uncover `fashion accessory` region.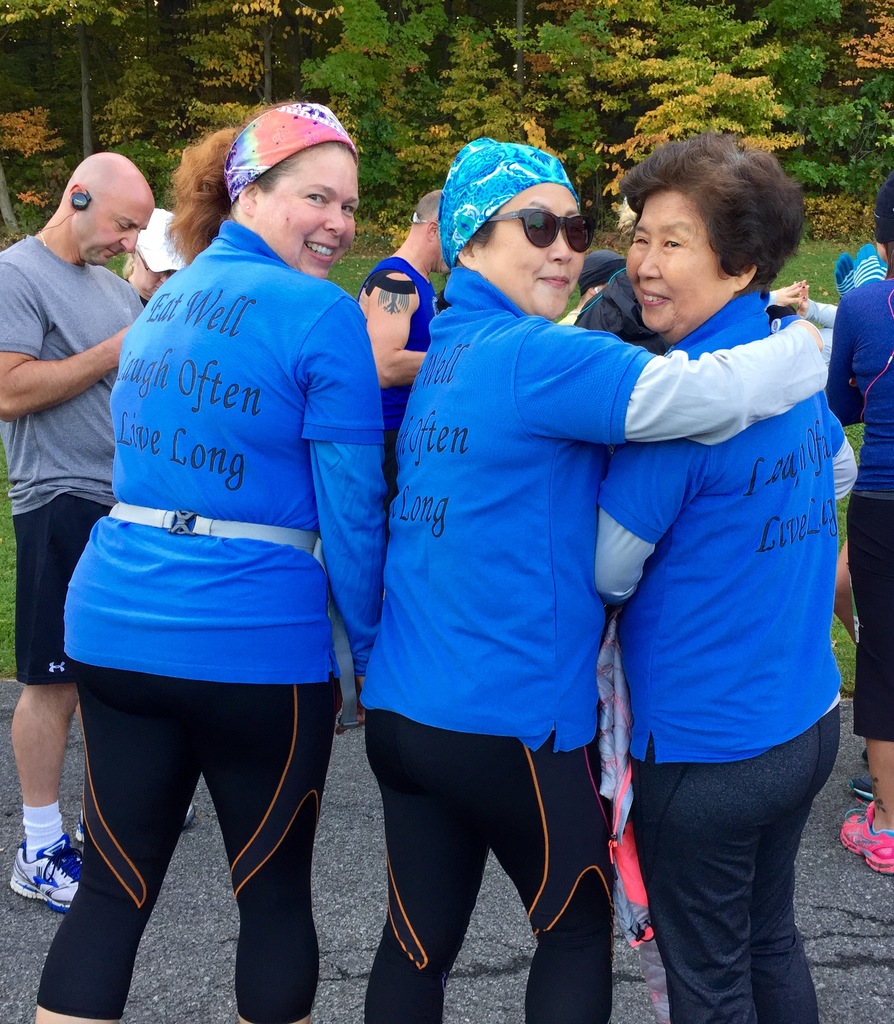
Uncovered: 846,771,874,799.
